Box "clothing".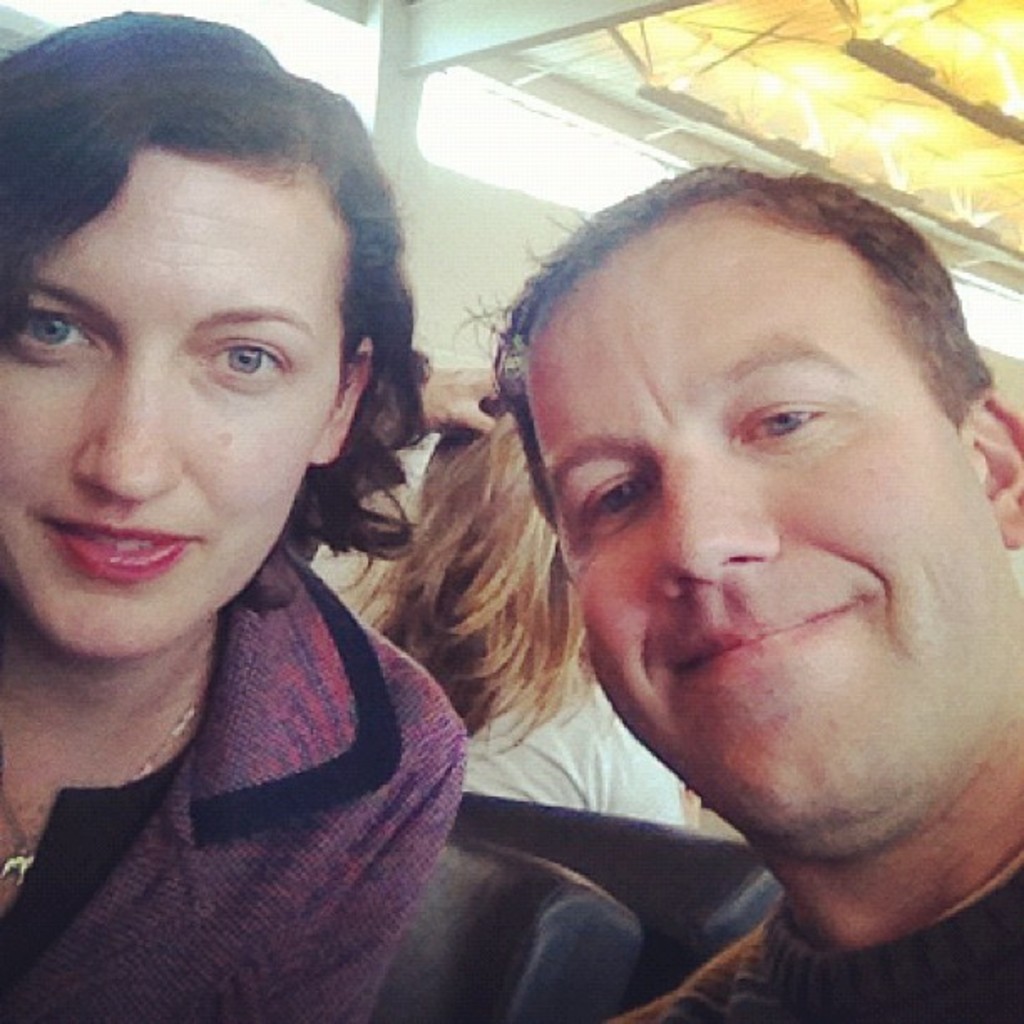
[x1=589, y1=843, x2=1022, y2=1022].
